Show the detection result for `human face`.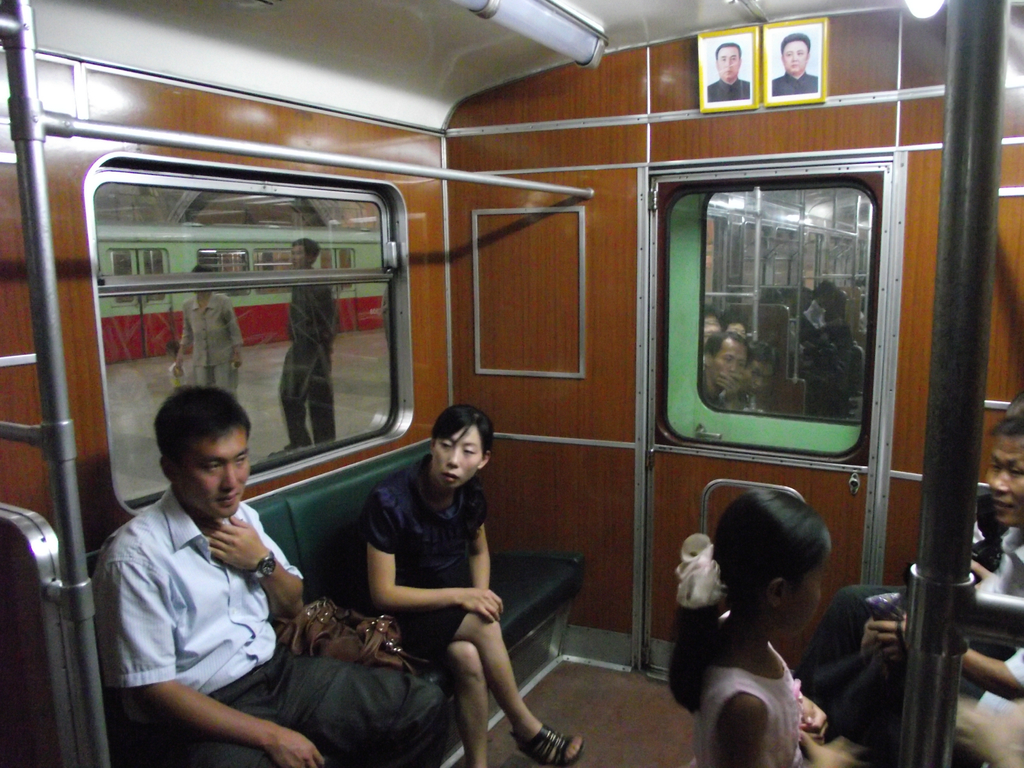
l=721, t=45, r=739, b=77.
